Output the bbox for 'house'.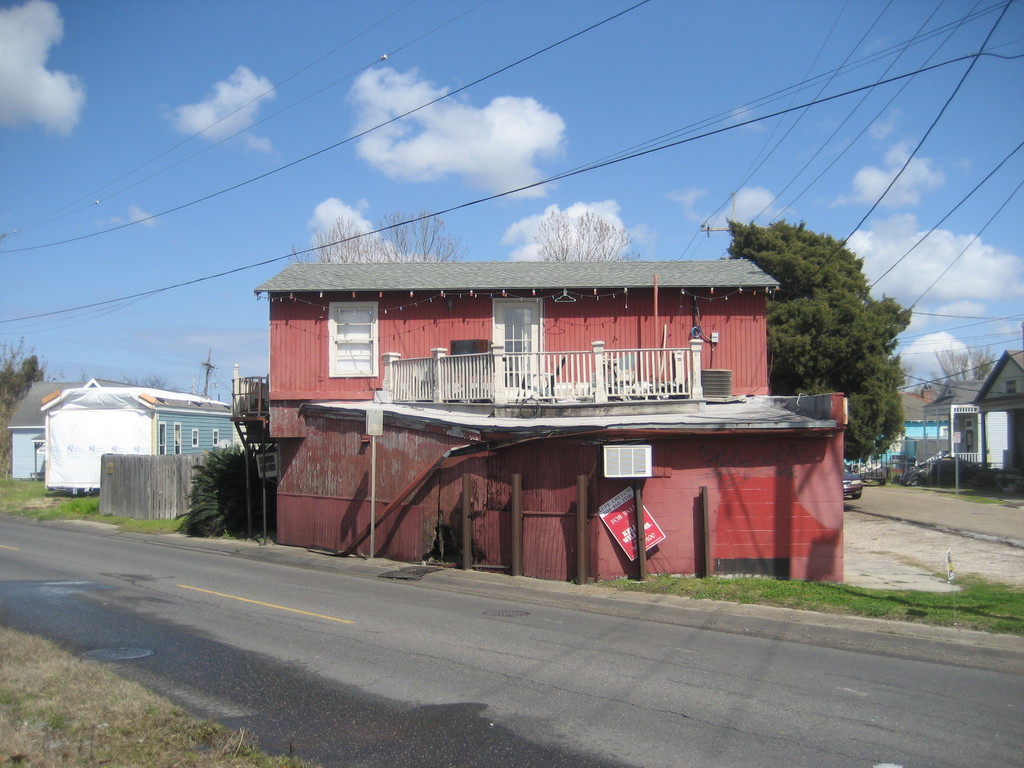
<bbox>253, 262, 849, 582</bbox>.
